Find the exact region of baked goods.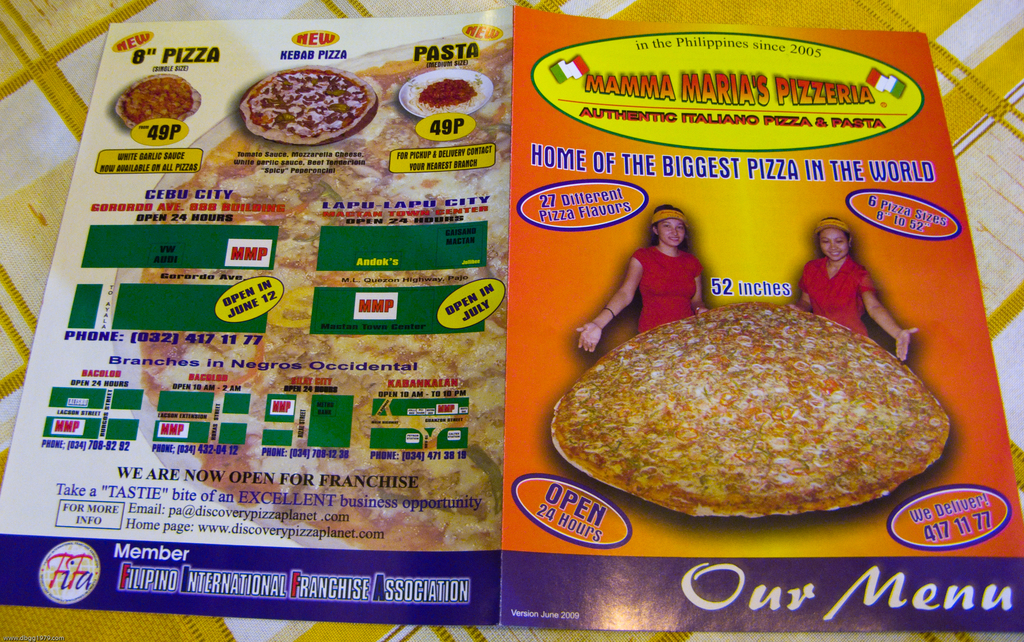
Exact region: l=236, t=66, r=378, b=146.
